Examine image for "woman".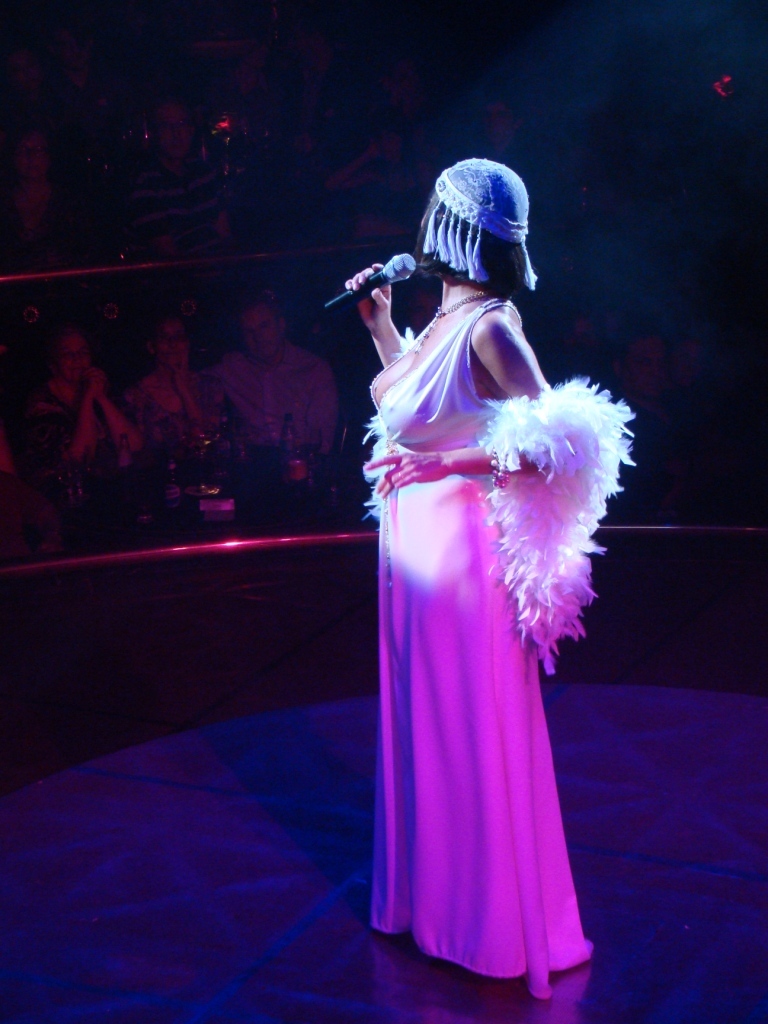
Examination result: {"x1": 110, "y1": 304, "x2": 252, "y2": 469}.
